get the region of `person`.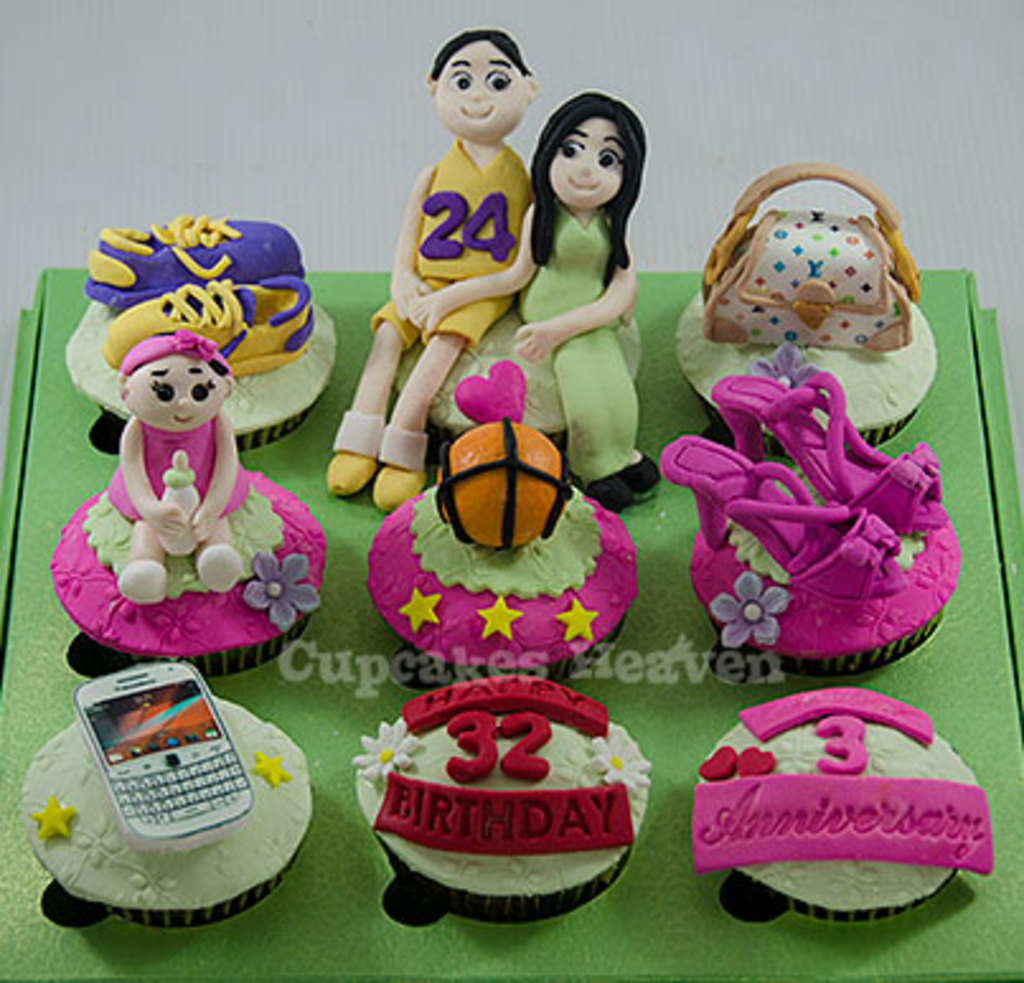
bbox=[112, 325, 257, 607].
